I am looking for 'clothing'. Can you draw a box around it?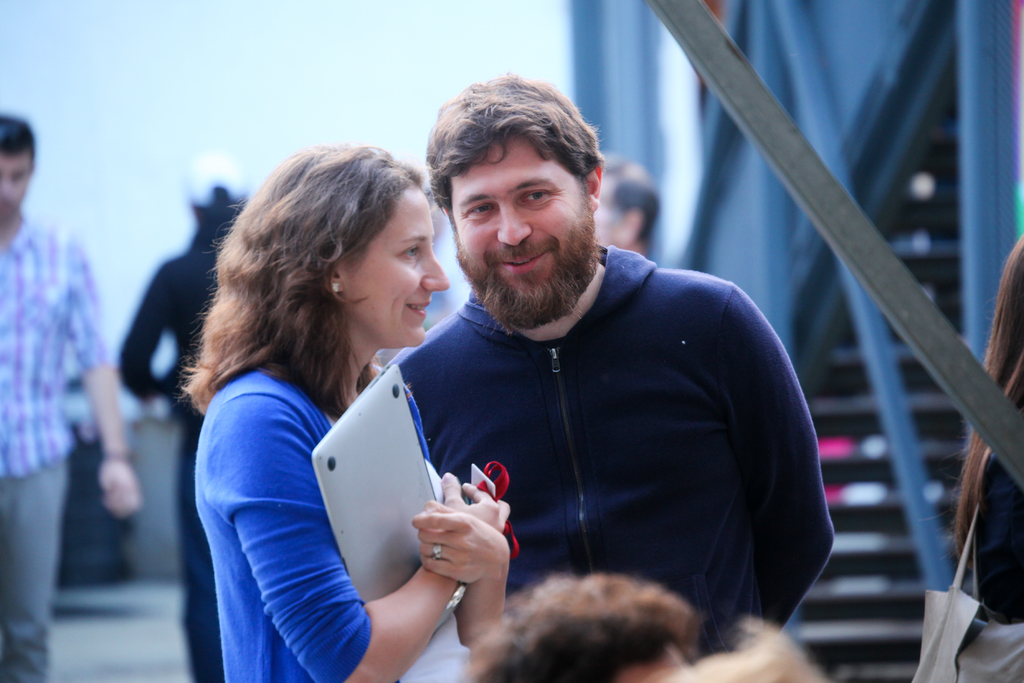
Sure, the bounding box is (986, 452, 1022, 619).
